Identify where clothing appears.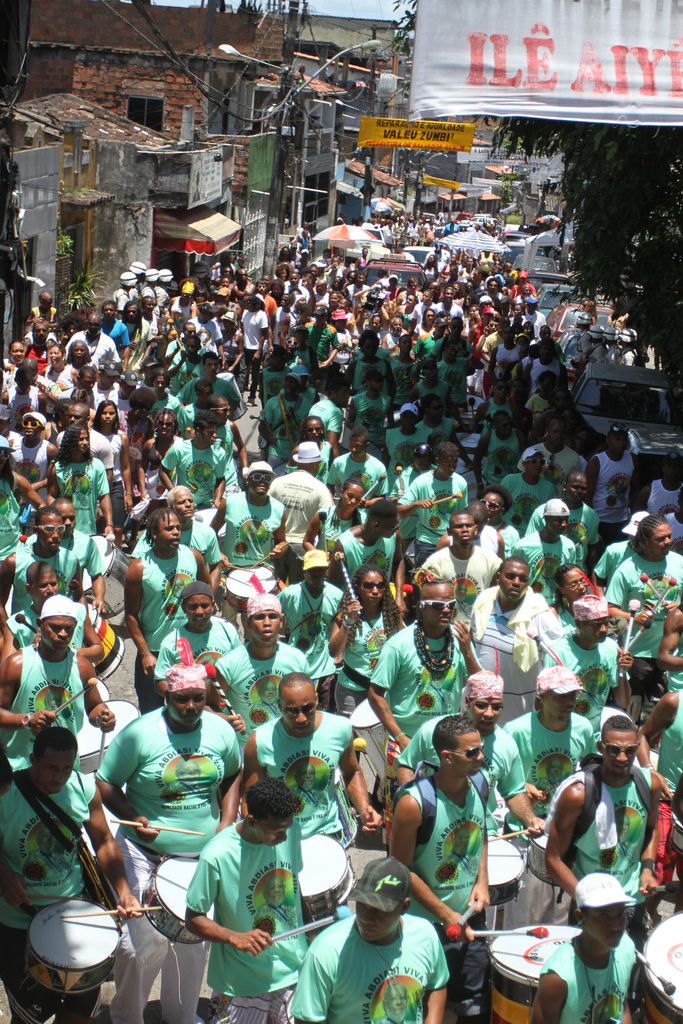
Appears at pyautogui.locateOnScreen(584, 449, 630, 532).
